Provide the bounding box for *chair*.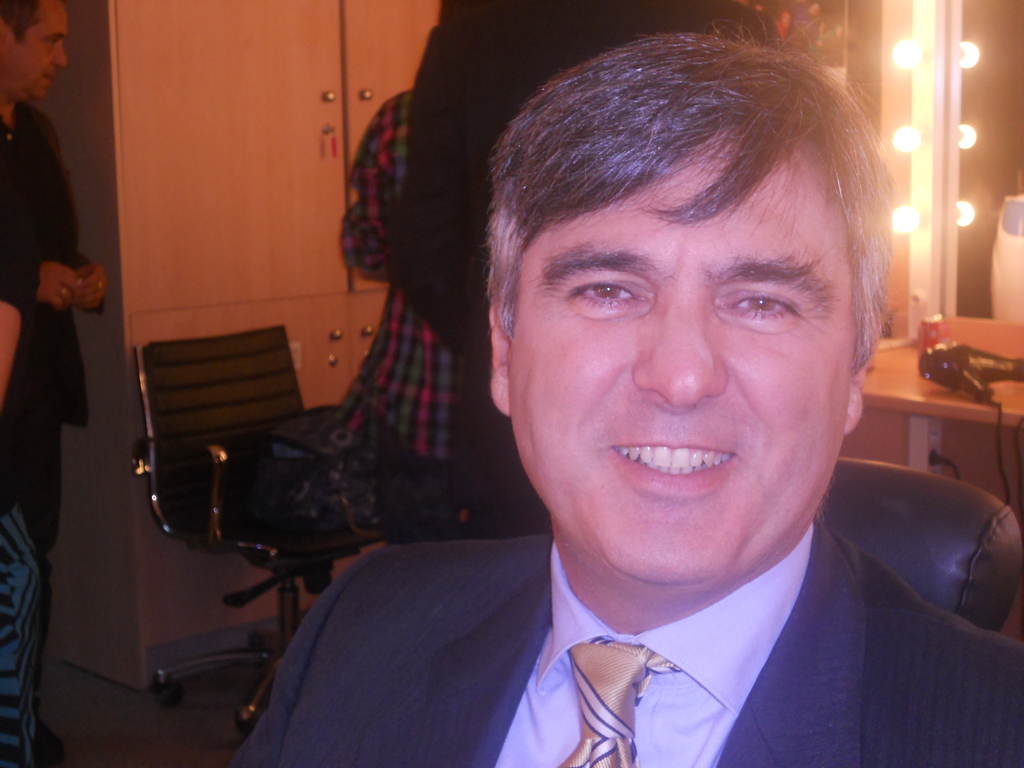
[87,287,376,669].
